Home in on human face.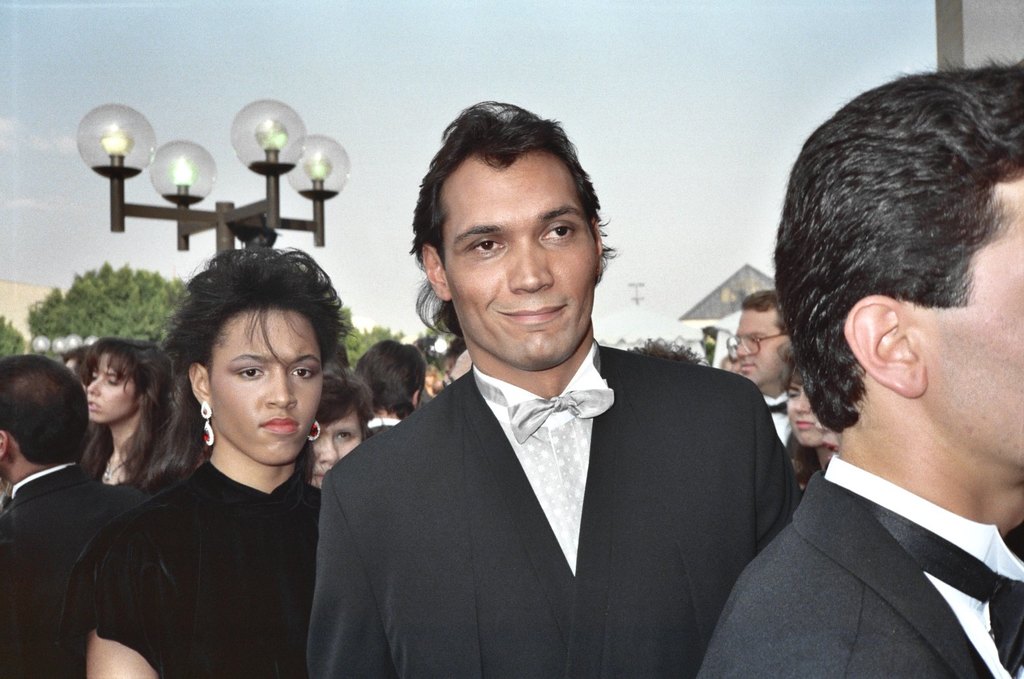
Homed in at [907,162,1023,475].
